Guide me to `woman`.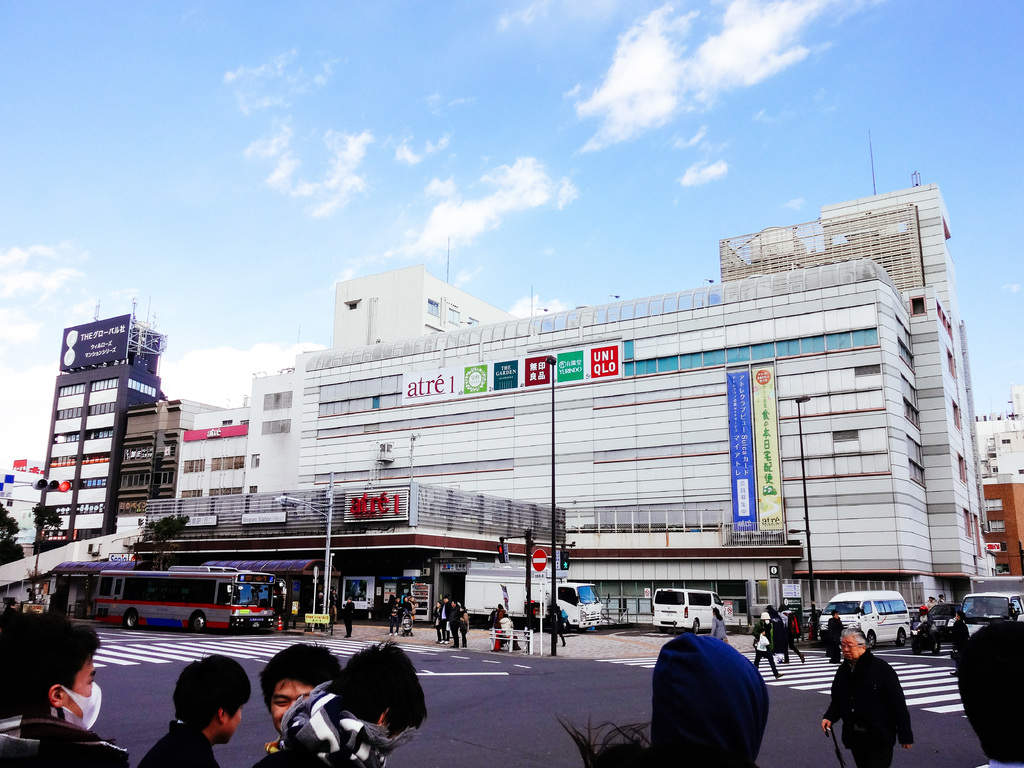
Guidance: locate(447, 600, 462, 652).
